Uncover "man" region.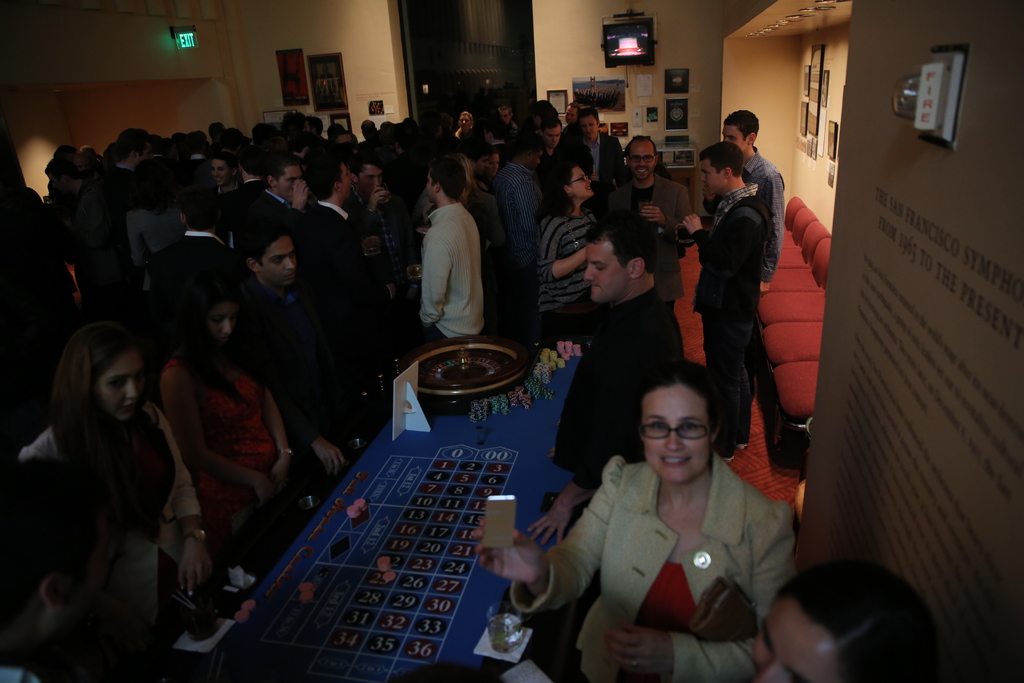
Uncovered: [719,108,793,258].
